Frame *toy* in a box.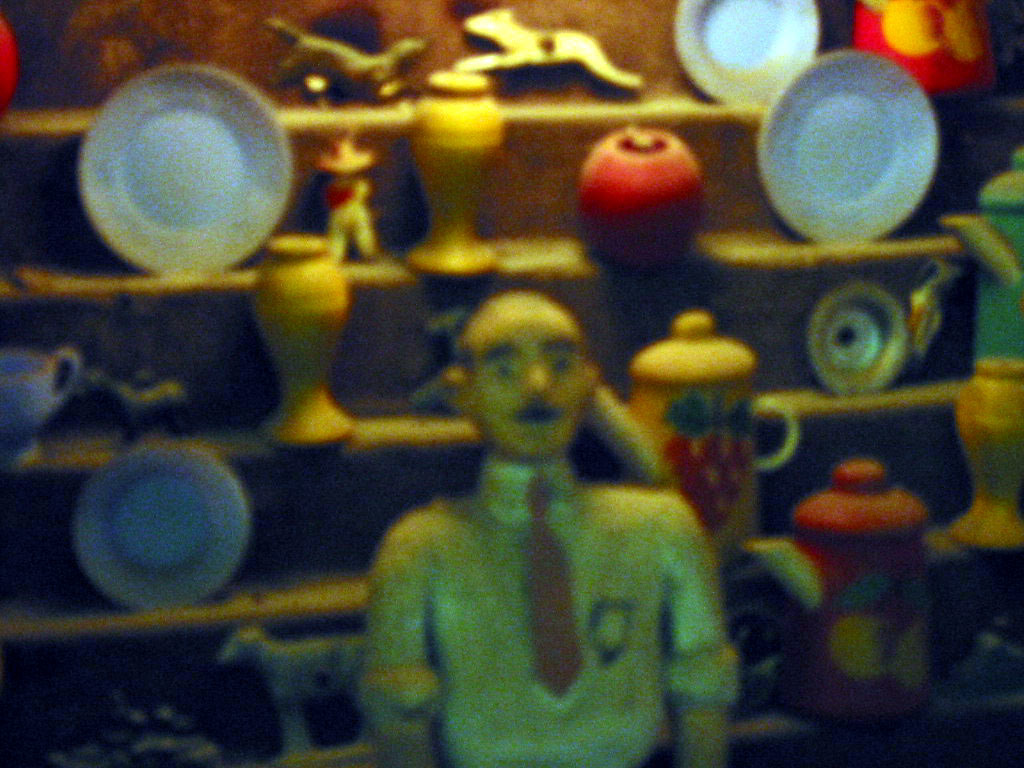
757/46/940/243.
